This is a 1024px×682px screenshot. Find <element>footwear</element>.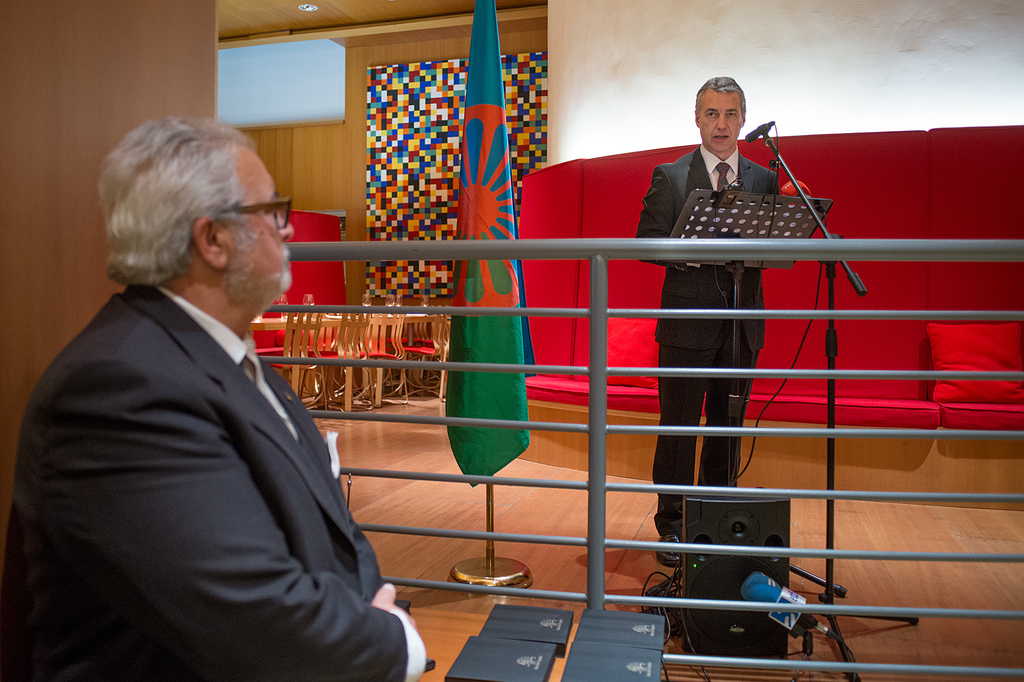
Bounding box: 650, 527, 687, 566.
